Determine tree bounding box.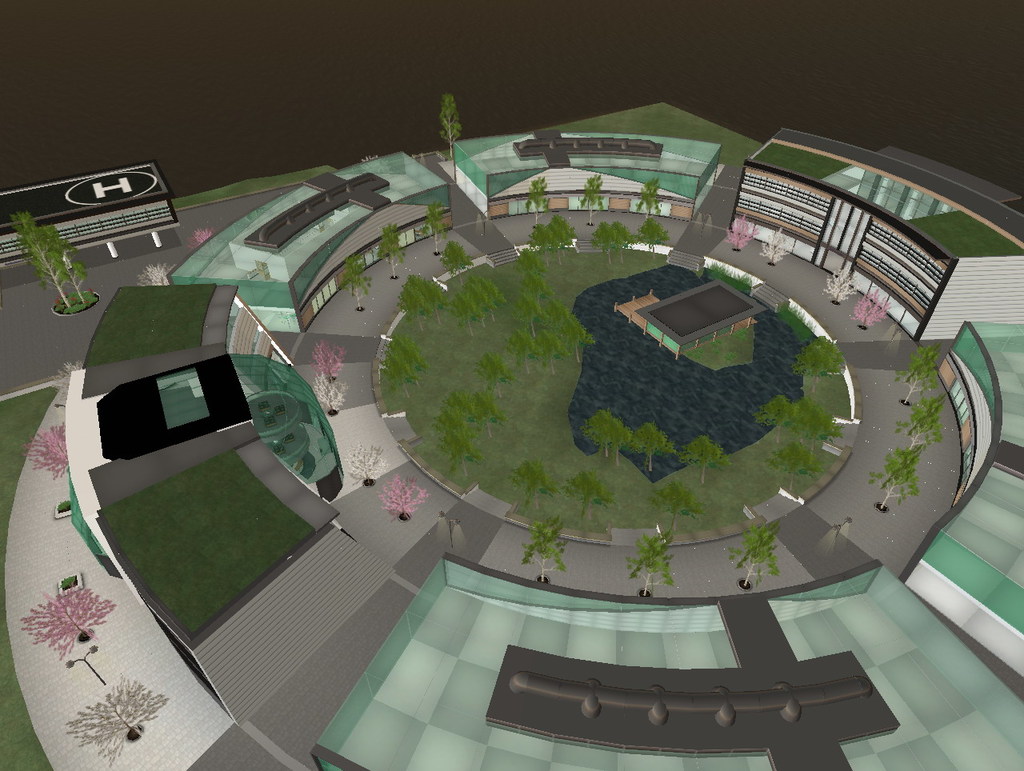
Determined: left=678, top=442, right=723, bottom=484.
